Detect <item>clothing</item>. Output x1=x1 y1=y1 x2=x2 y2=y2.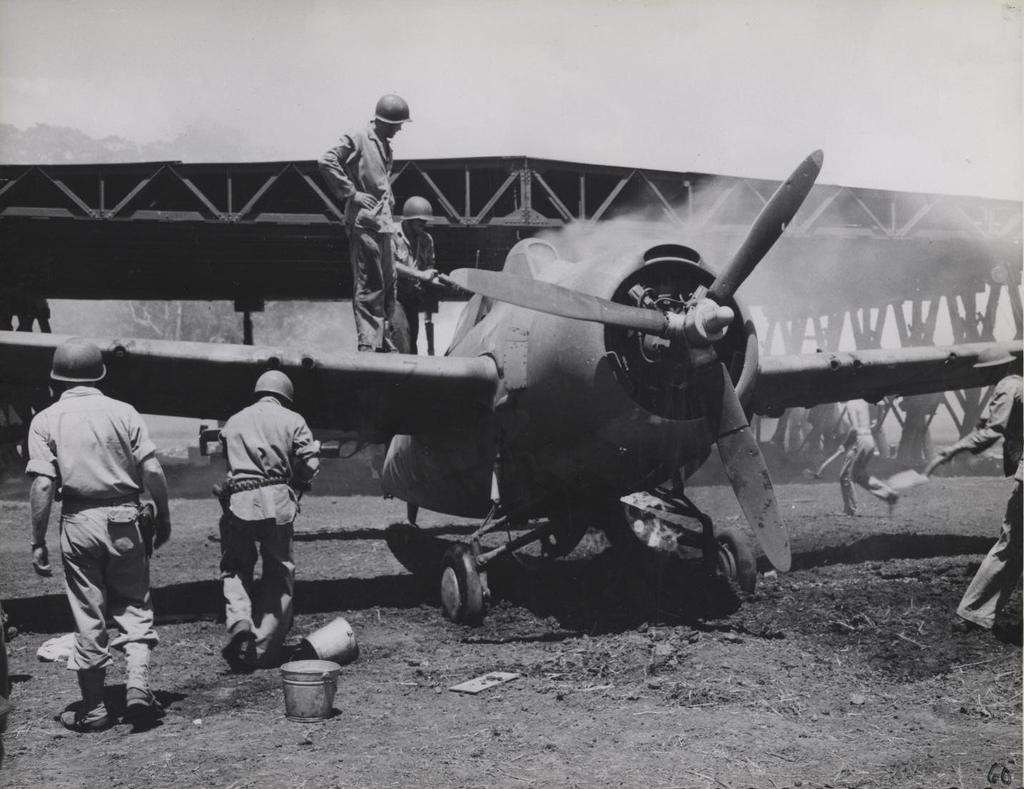
x1=390 y1=219 x2=435 y2=353.
